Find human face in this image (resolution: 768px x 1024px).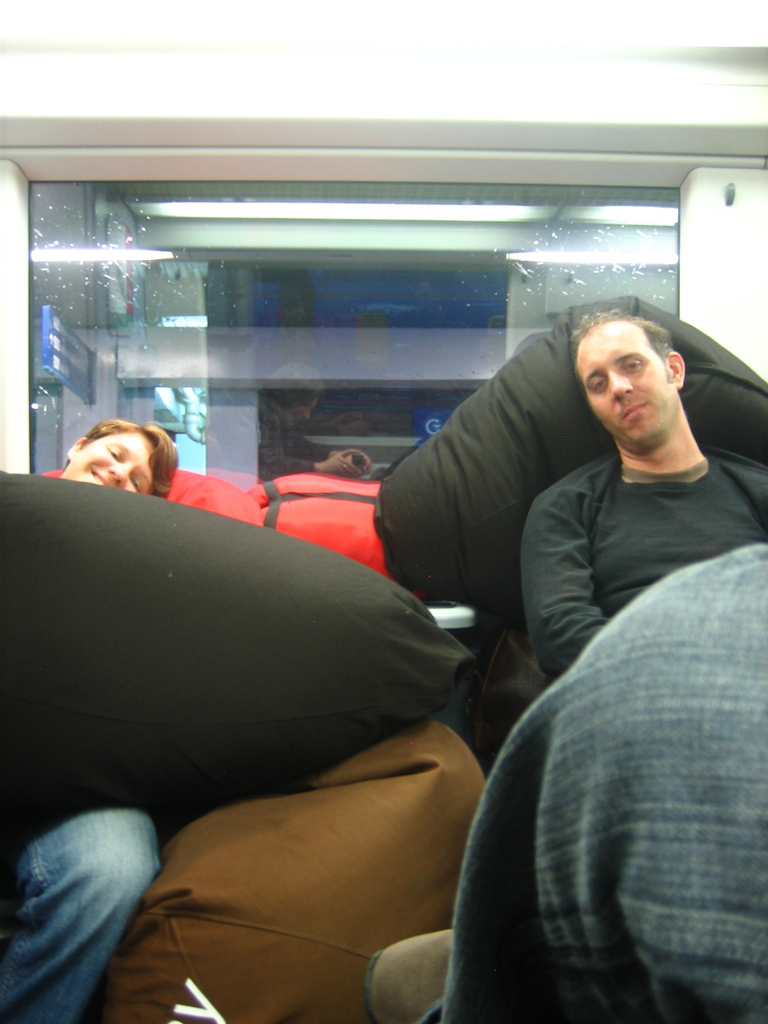
<bbox>62, 423, 153, 491</bbox>.
